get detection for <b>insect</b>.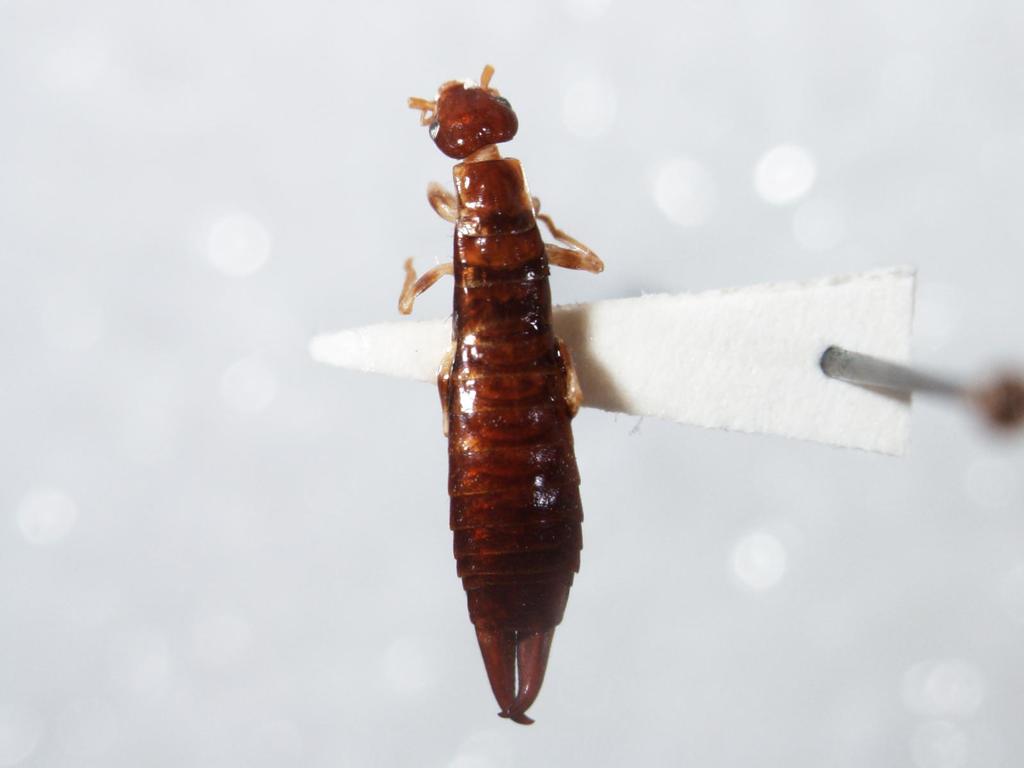
Detection: crop(396, 60, 607, 737).
